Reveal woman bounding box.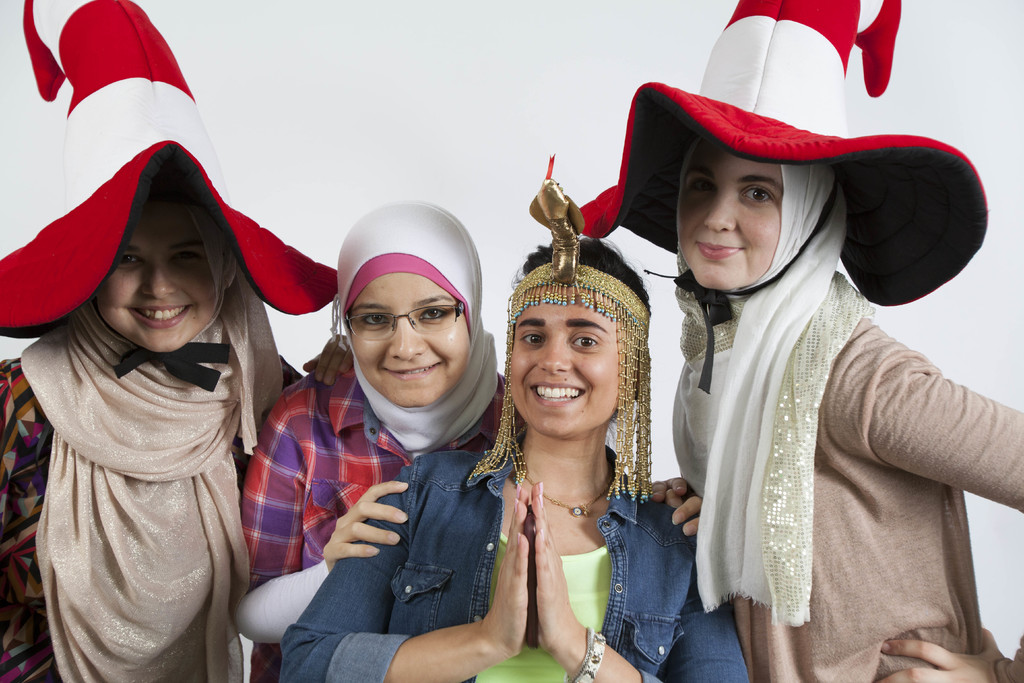
Revealed: x1=0 y1=0 x2=340 y2=682.
